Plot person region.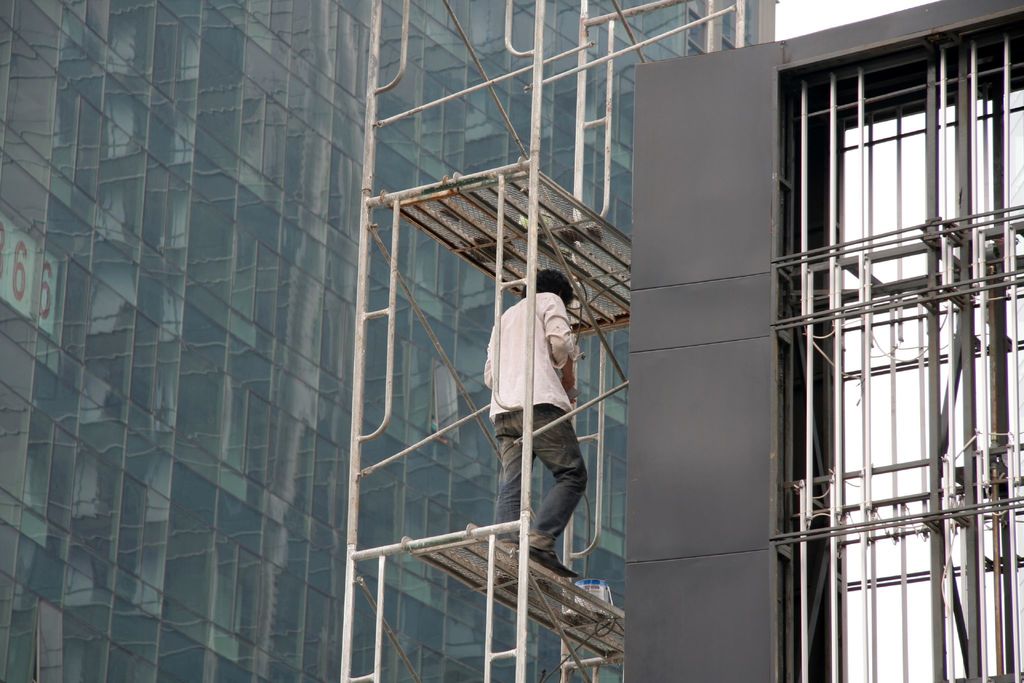
Plotted at box(478, 267, 587, 577).
